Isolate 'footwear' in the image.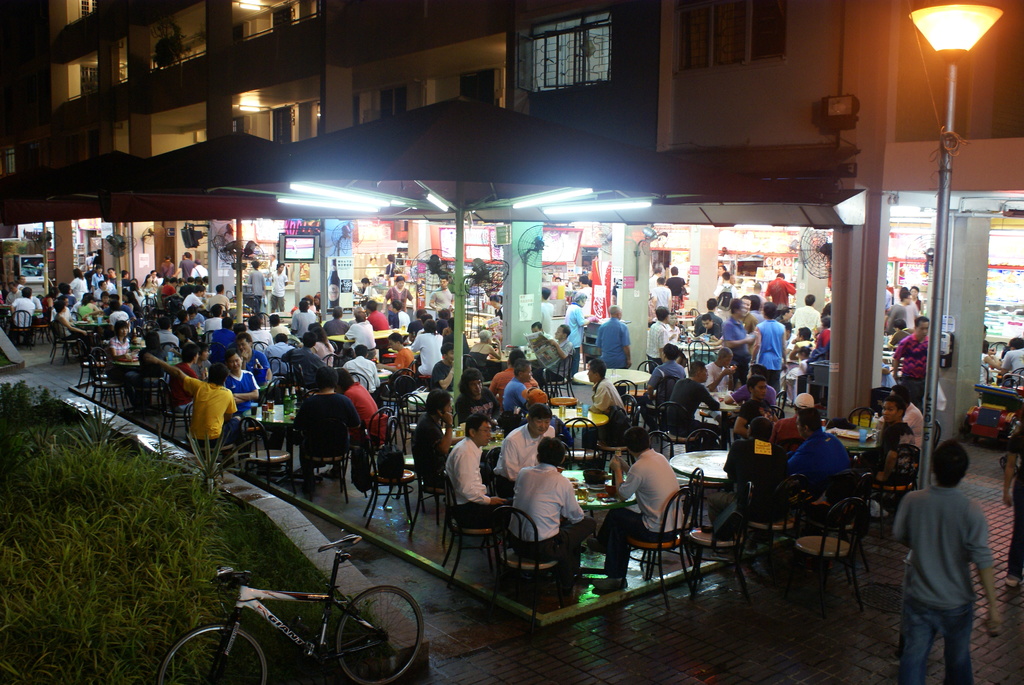
Isolated region: Rect(591, 577, 628, 594).
